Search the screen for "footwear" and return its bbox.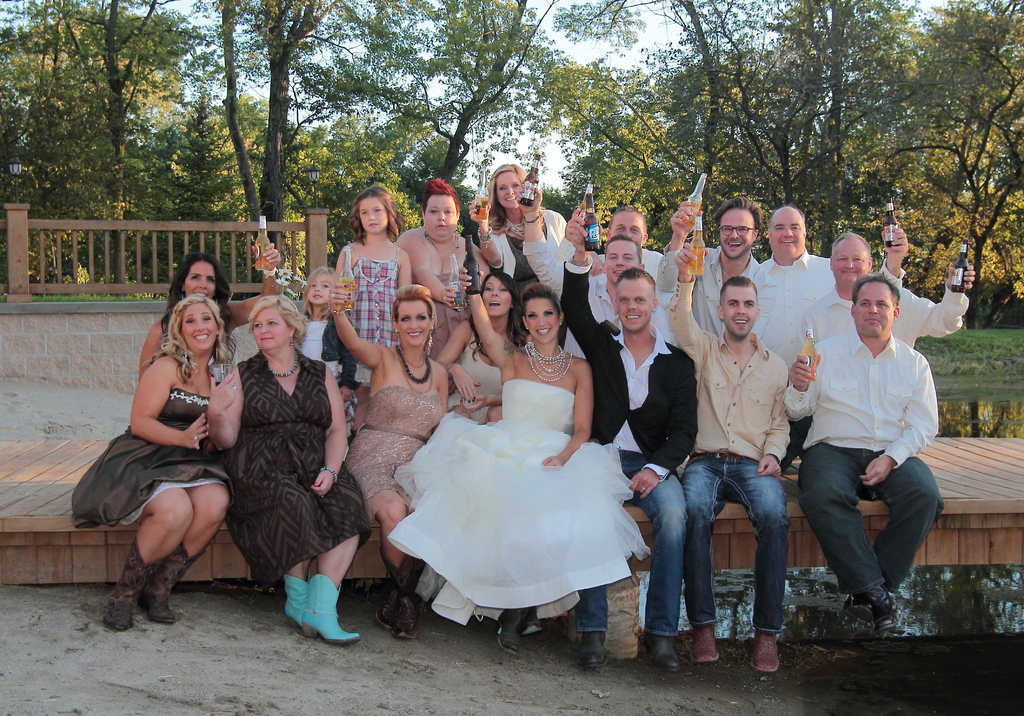
Found: 742, 630, 782, 672.
